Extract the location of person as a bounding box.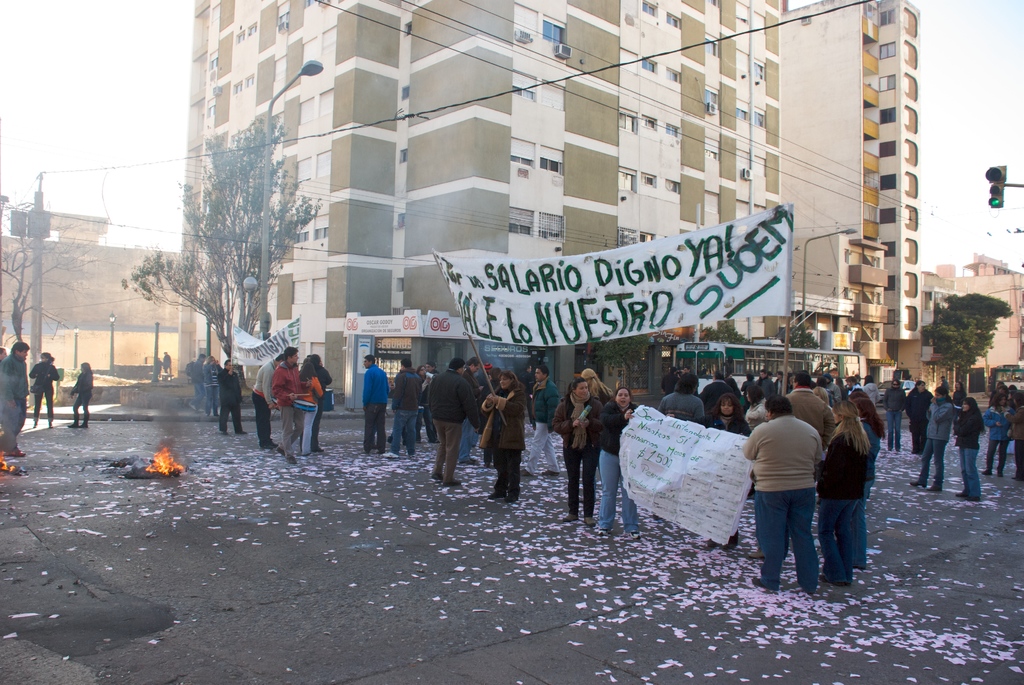
locate(524, 358, 565, 470).
